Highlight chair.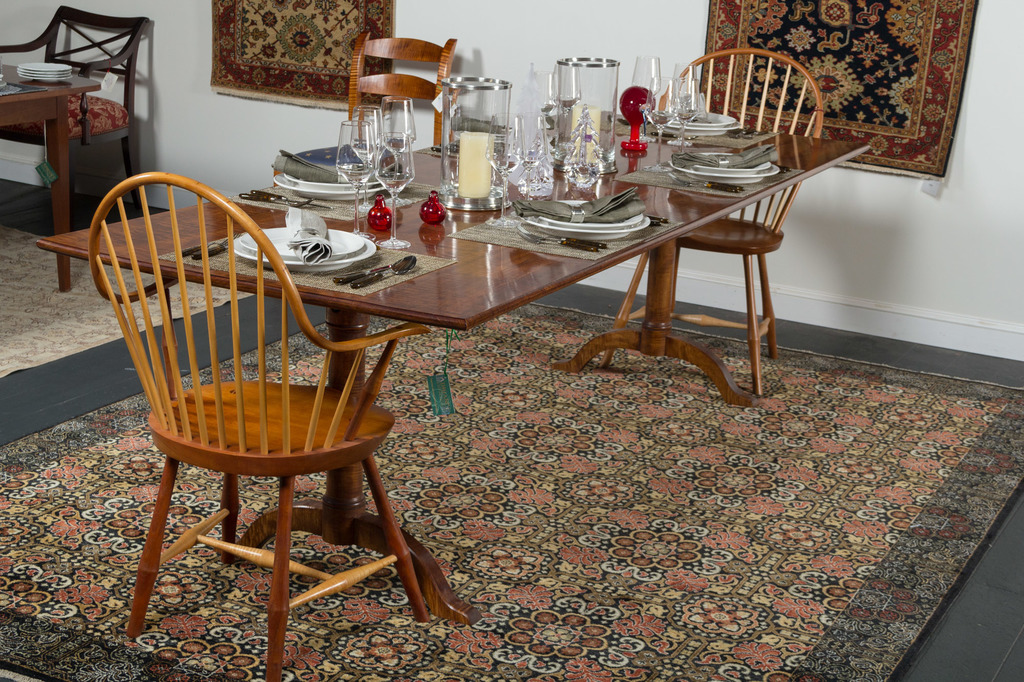
Highlighted region: {"x1": 79, "y1": 158, "x2": 451, "y2": 665}.
